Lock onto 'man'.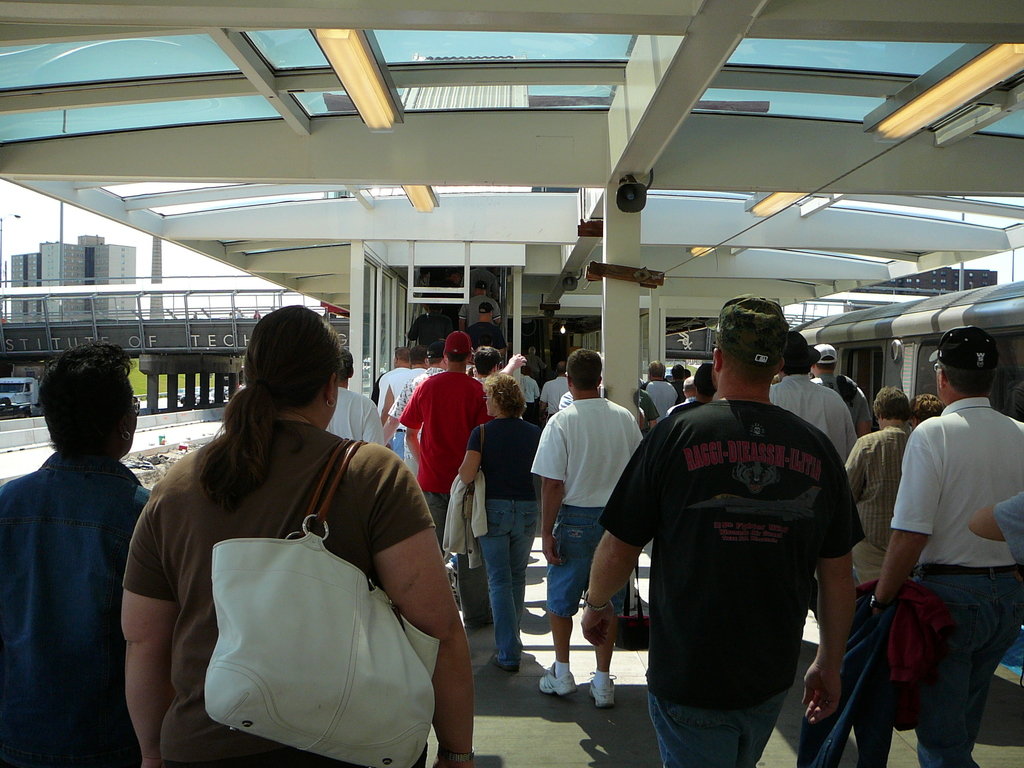
Locked: select_region(378, 341, 429, 414).
